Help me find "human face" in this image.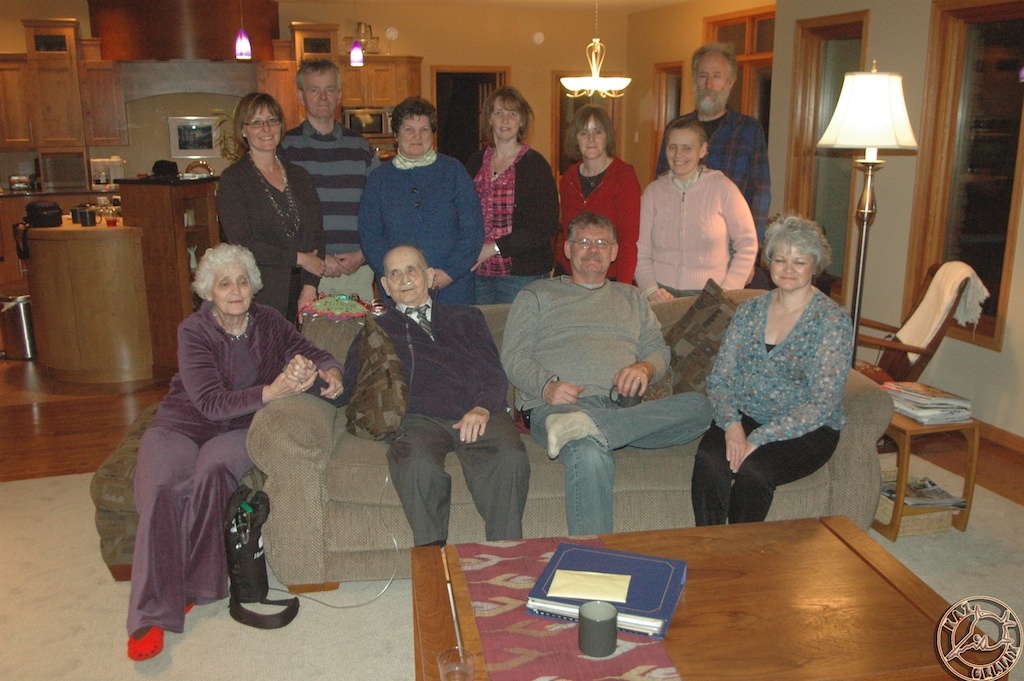
Found it: <bbox>695, 49, 725, 106</bbox>.
